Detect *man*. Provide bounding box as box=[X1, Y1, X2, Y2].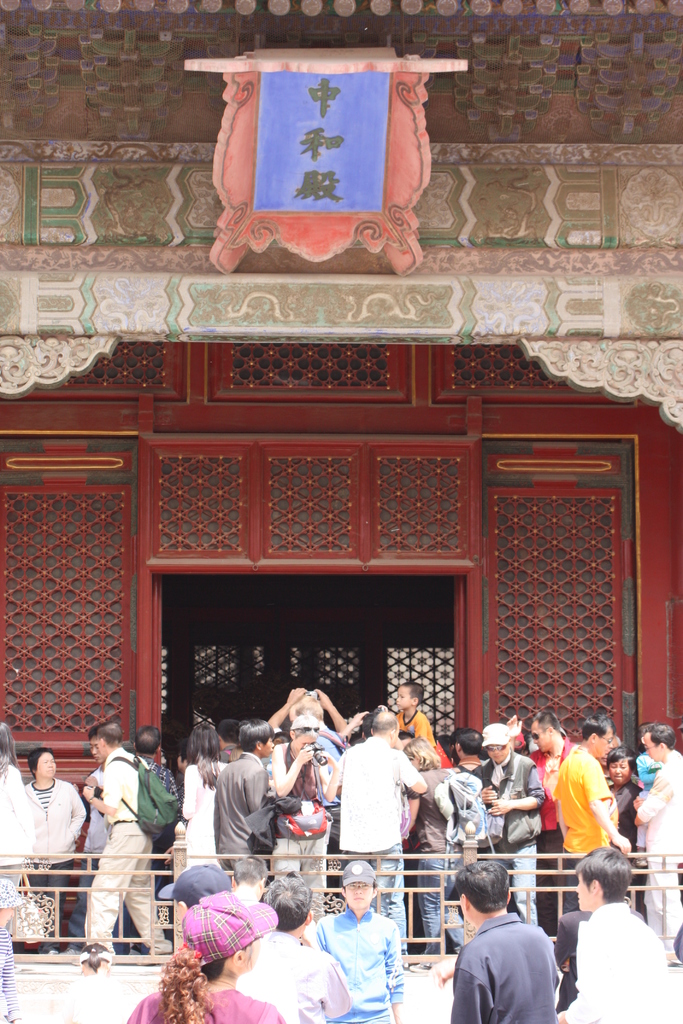
box=[331, 707, 427, 938].
